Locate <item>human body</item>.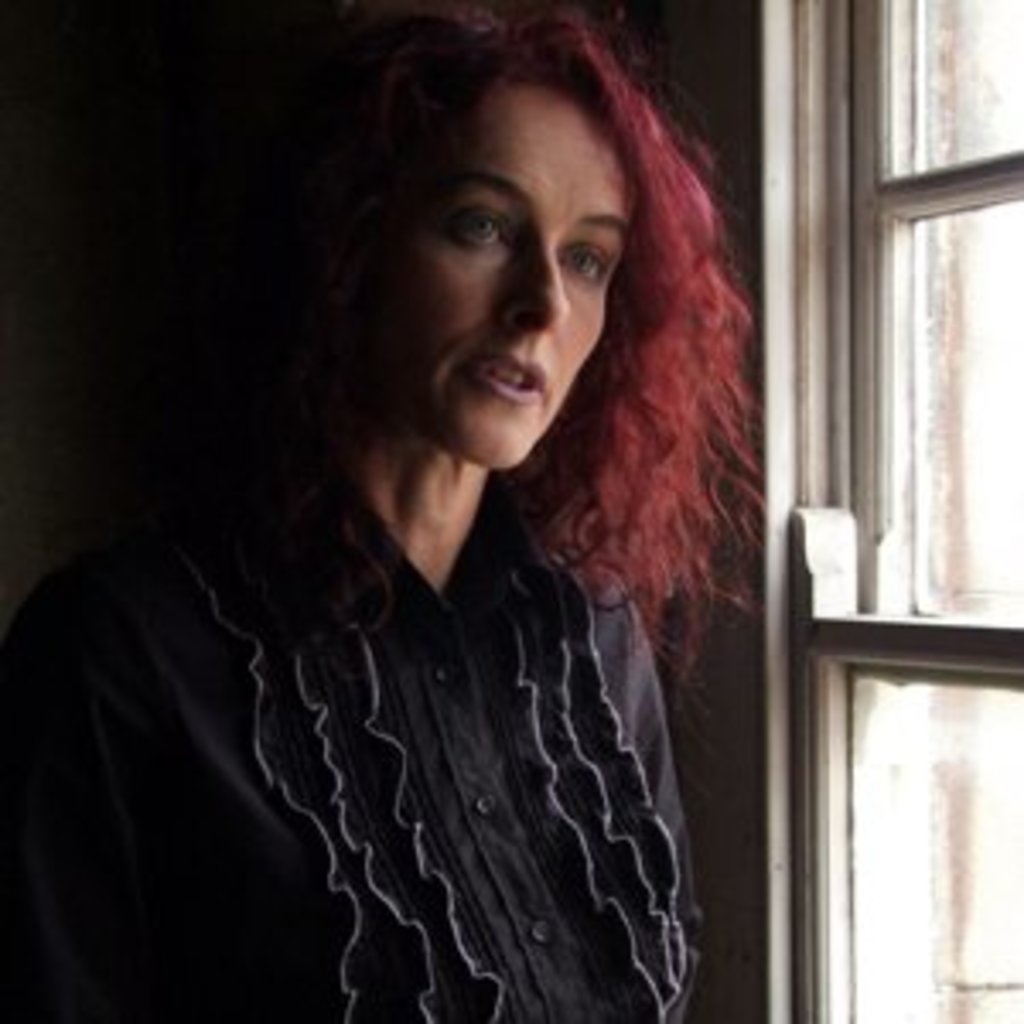
Bounding box: 171/27/758/1010.
